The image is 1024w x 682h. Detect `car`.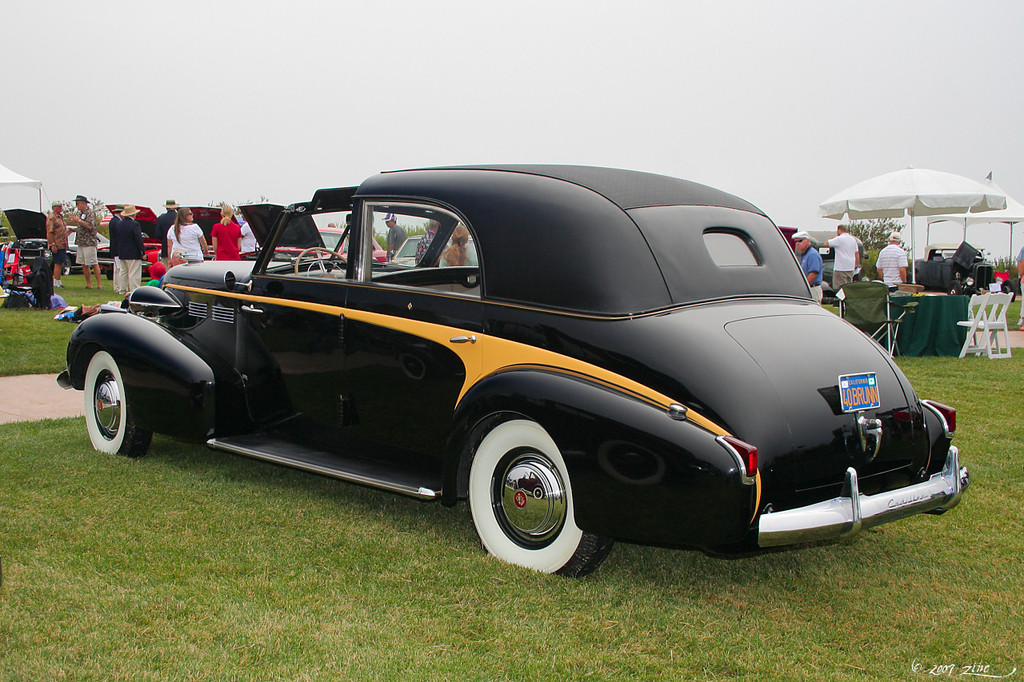
Detection: [x1=58, y1=177, x2=948, y2=585].
